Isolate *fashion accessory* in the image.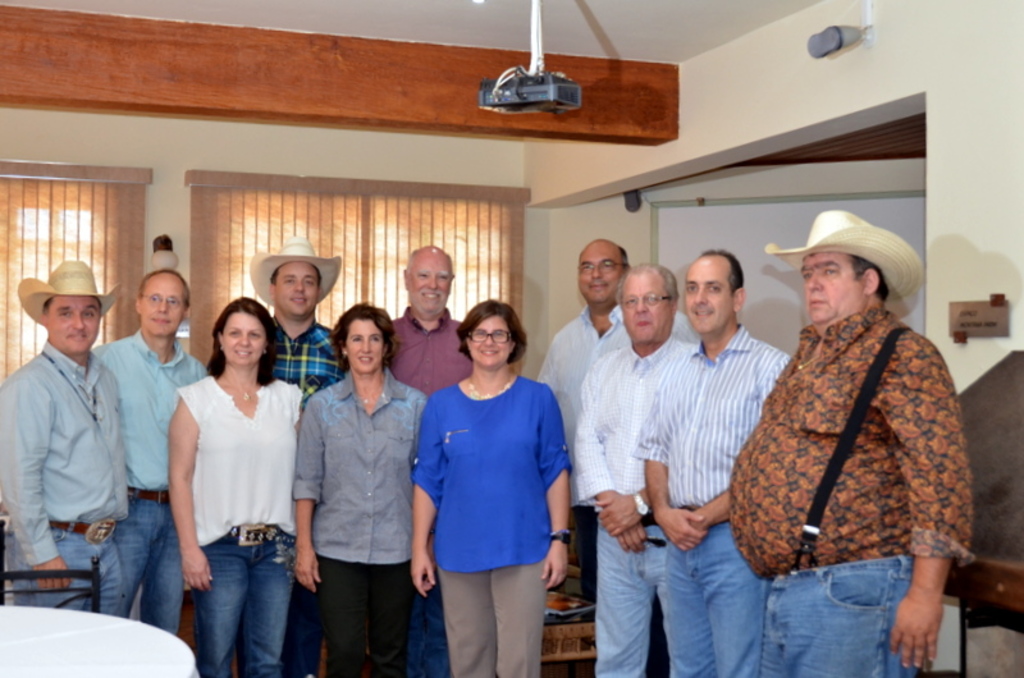
Isolated region: 224:375:261:404.
